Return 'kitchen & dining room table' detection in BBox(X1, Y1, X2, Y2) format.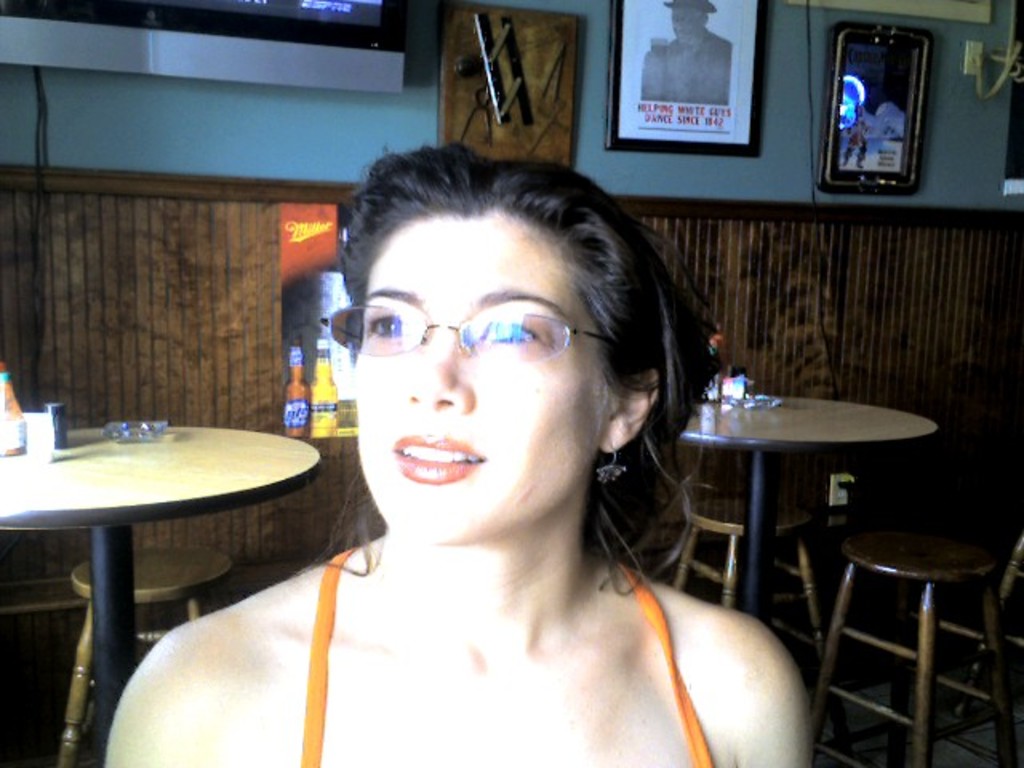
BBox(0, 390, 371, 702).
